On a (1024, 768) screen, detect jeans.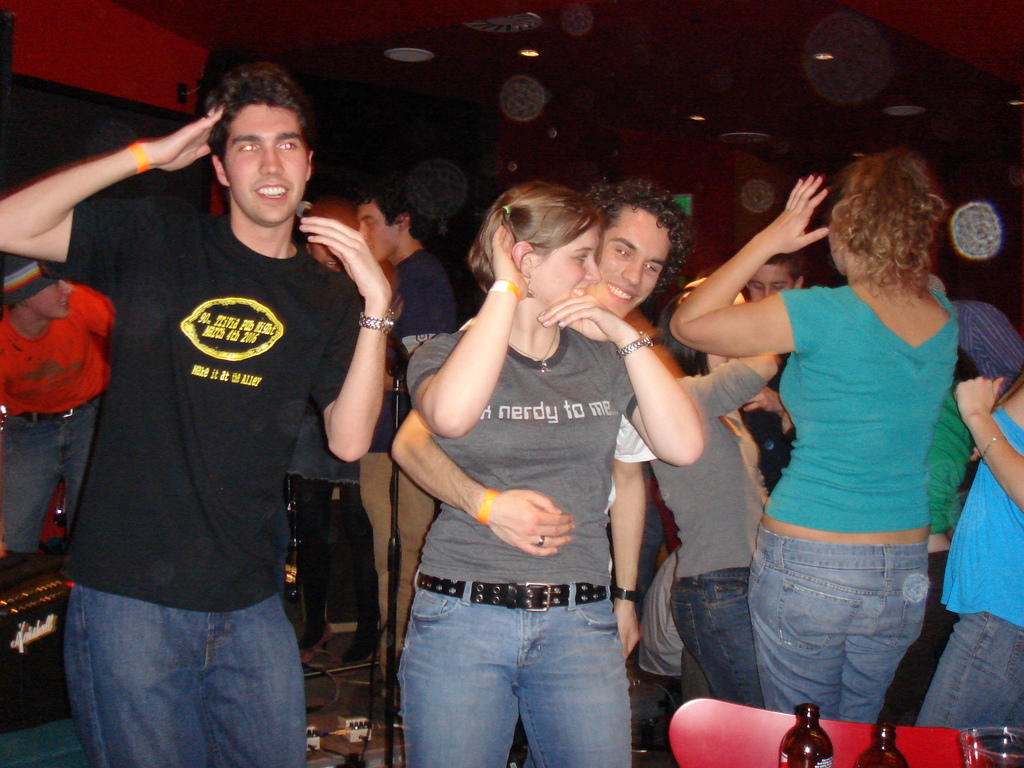
<region>668, 561, 765, 707</region>.
